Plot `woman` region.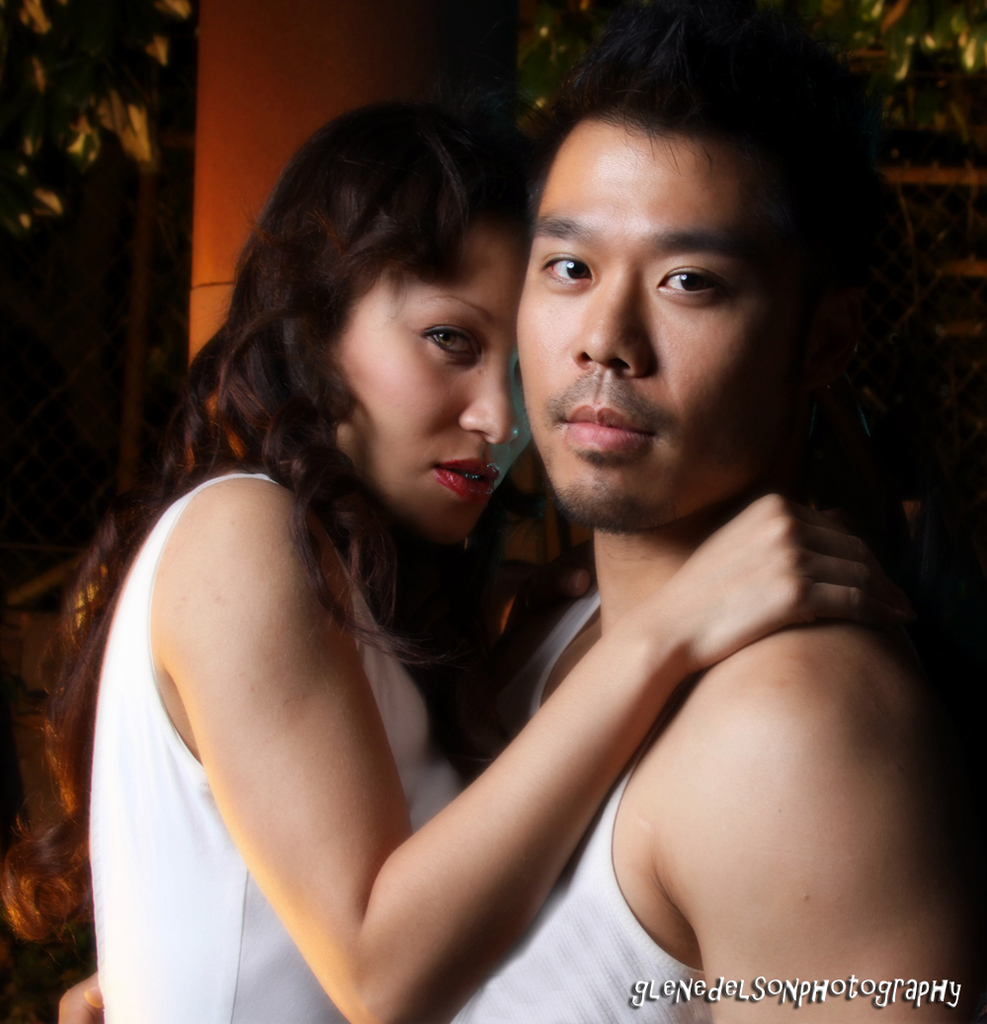
Plotted at rect(108, 61, 898, 999).
